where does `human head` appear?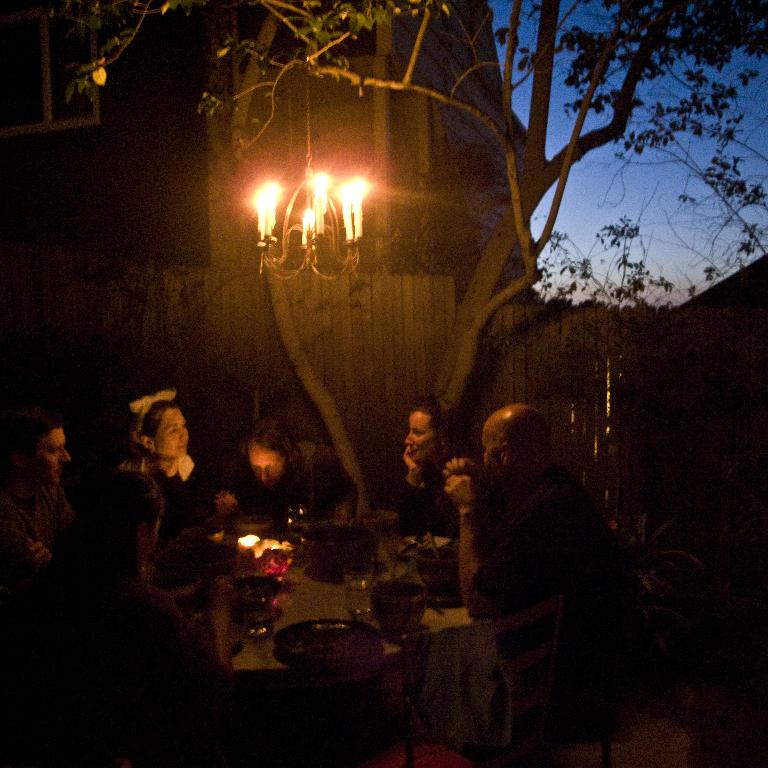
Appears at <region>405, 403, 467, 466</region>.
